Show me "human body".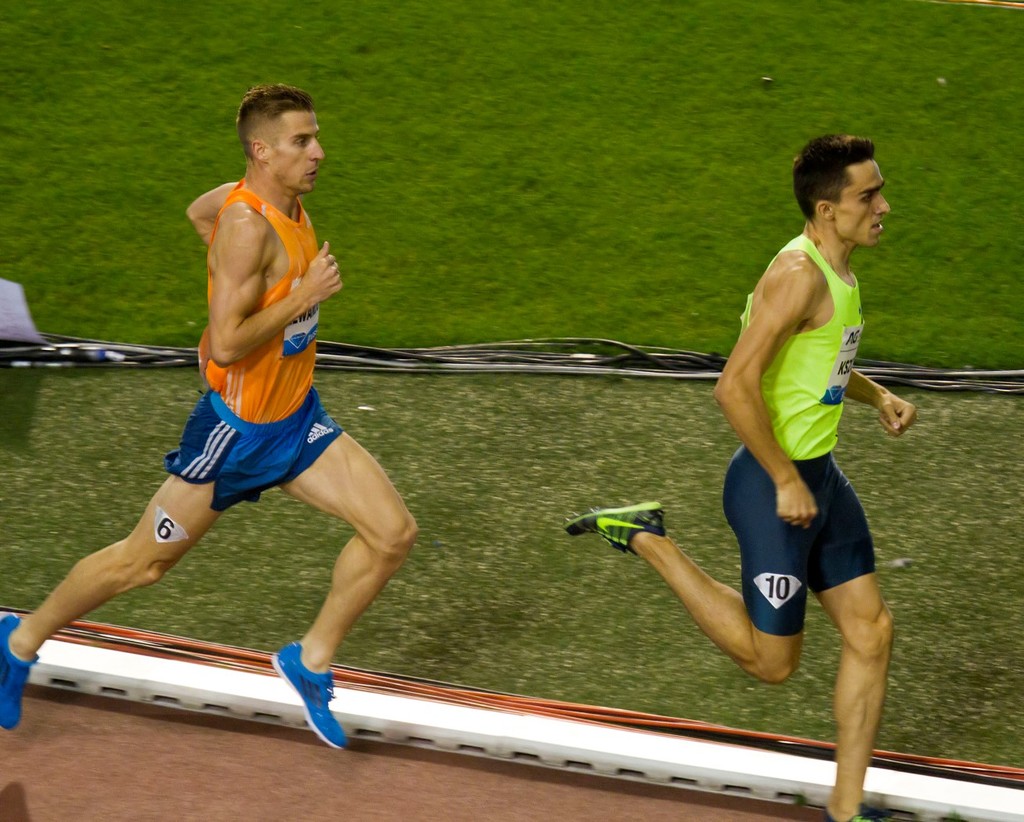
"human body" is here: bbox=[0, 79, 419, 752].
